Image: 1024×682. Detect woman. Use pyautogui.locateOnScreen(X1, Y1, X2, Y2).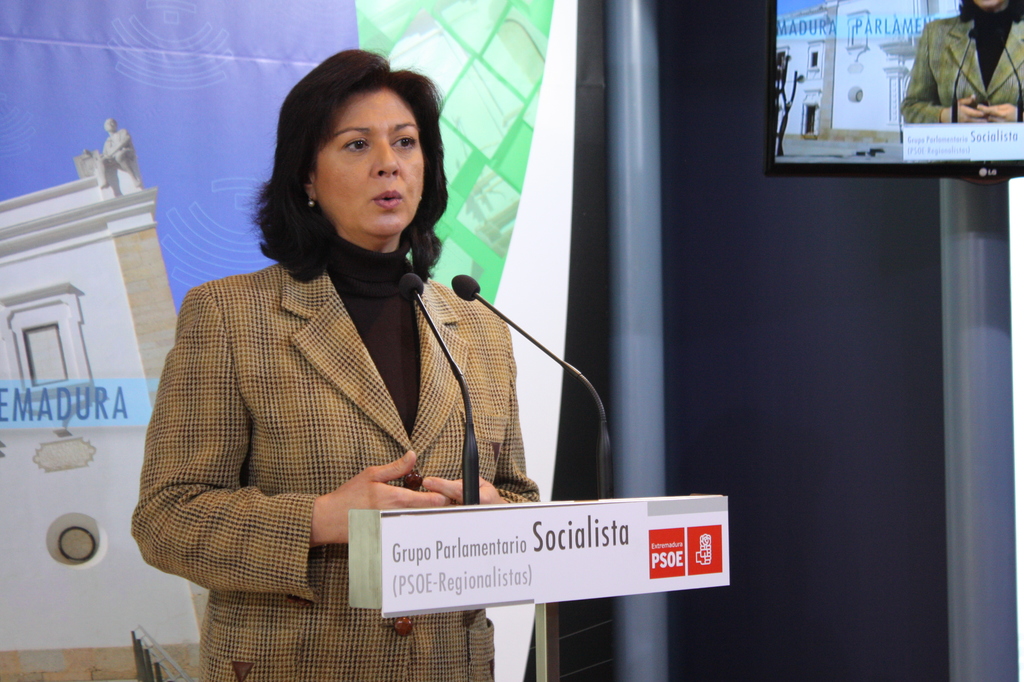
pyautogui.locateOnScreen(129, 76, 563, 646).
